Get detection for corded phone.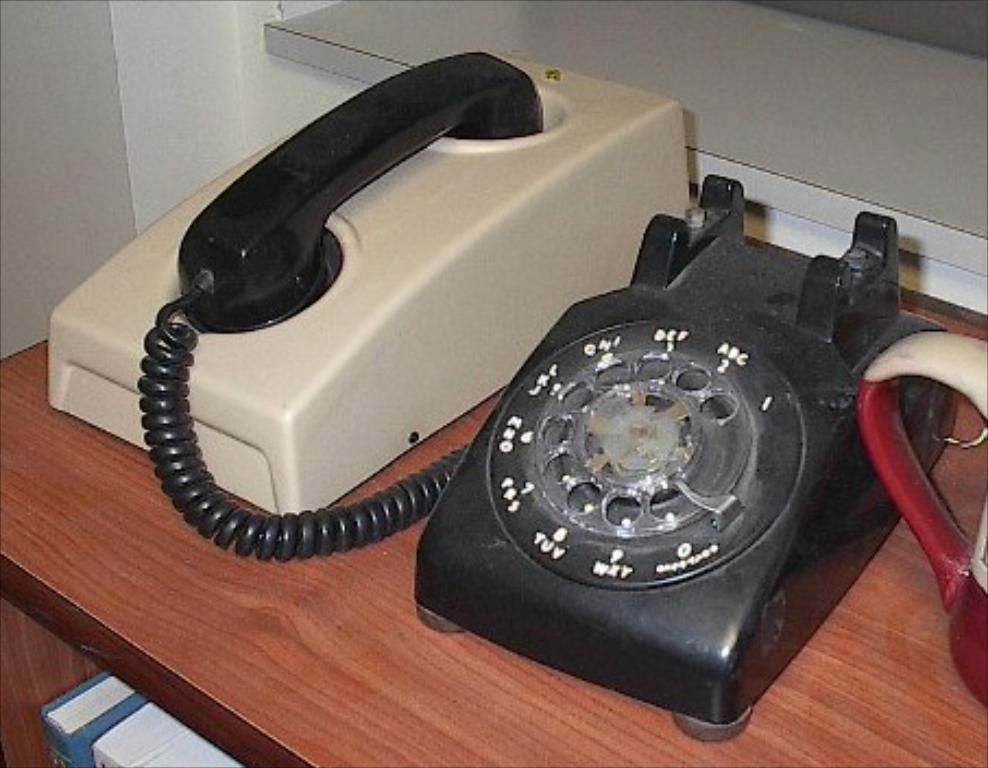
Detection: (left=46, top=46, right=957, bottom=737).
